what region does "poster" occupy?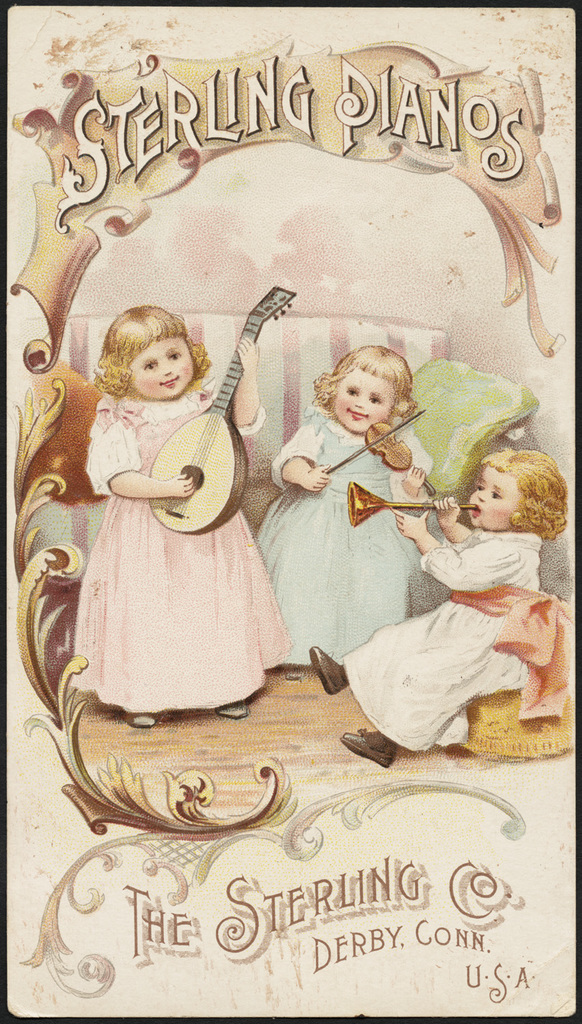
l=0, t=2, r=581, b=1023.
